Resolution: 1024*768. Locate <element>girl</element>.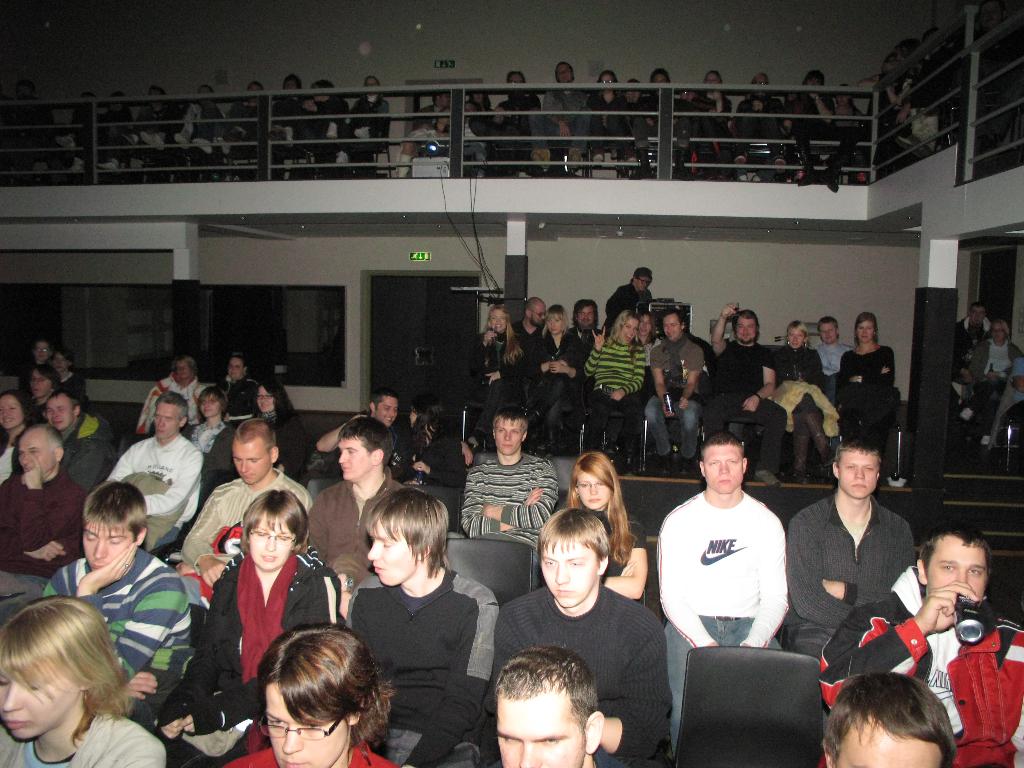
pyautogui.locateOnScreen(831, 312, 892, 474).
